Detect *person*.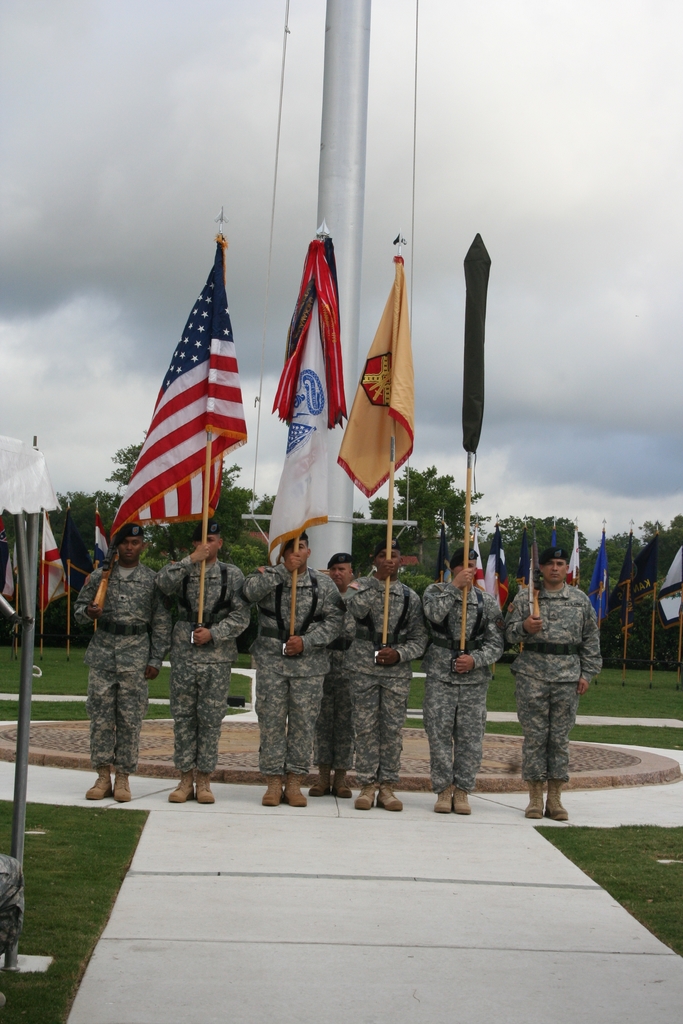
Detected at crop(235, 529, 342, 805).
